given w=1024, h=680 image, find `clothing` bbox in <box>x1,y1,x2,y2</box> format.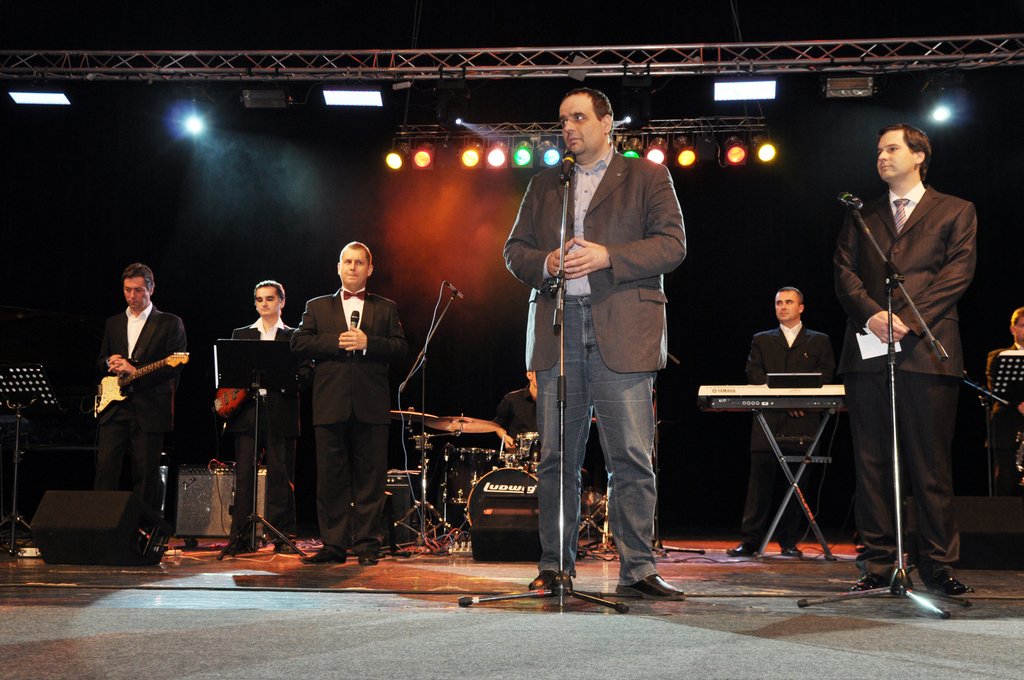
<box>730,332,828,549</box>.
